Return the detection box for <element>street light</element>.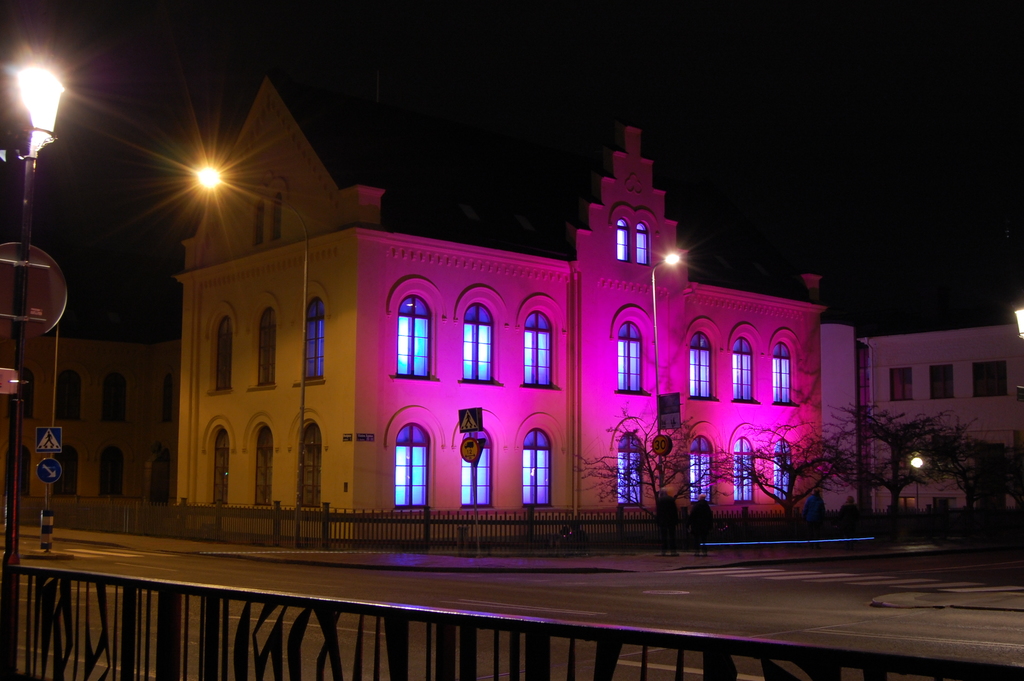
907,455,927,503.
